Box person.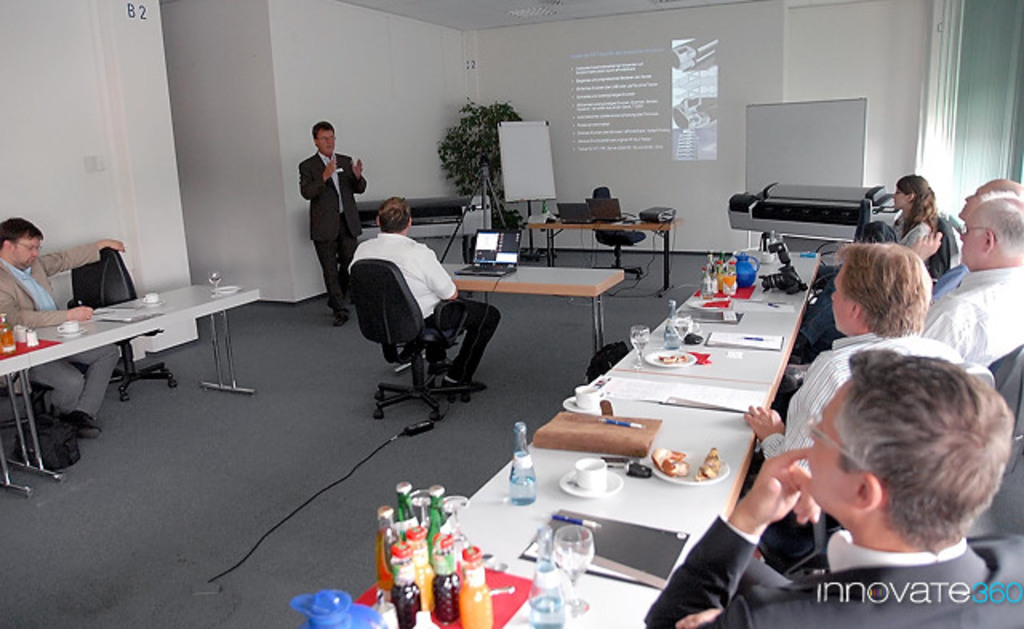
pyautogui.locateOnScreen(931, 179, 1022, 298).
